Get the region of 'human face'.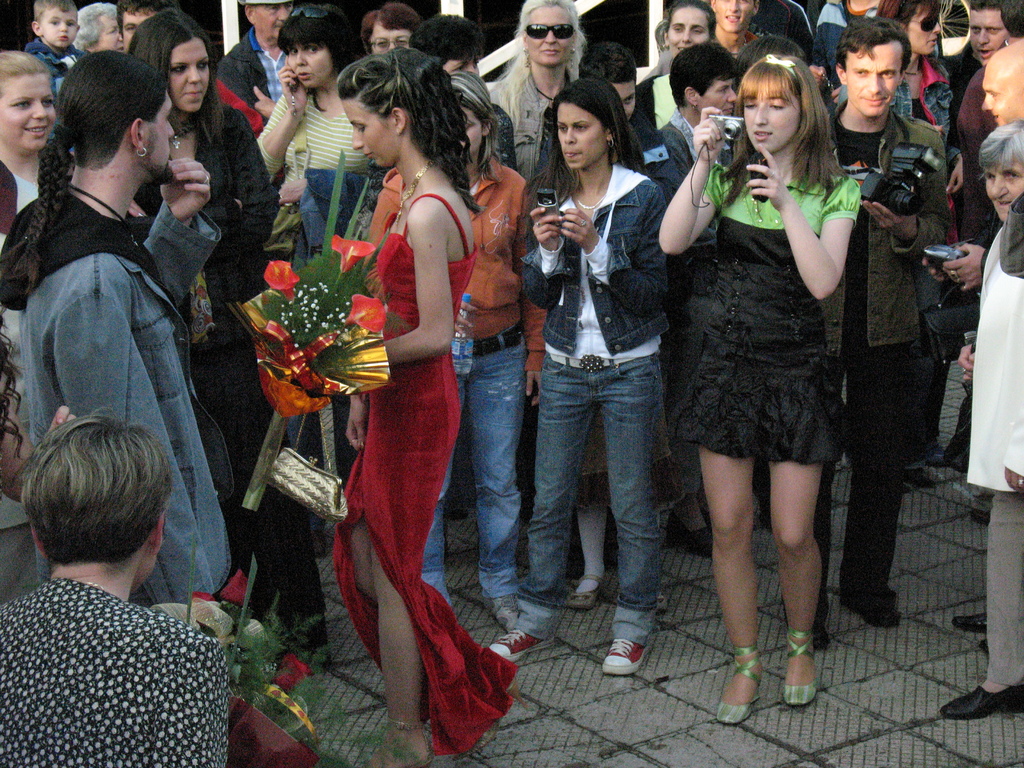
(972, 10, 1002, 58).
